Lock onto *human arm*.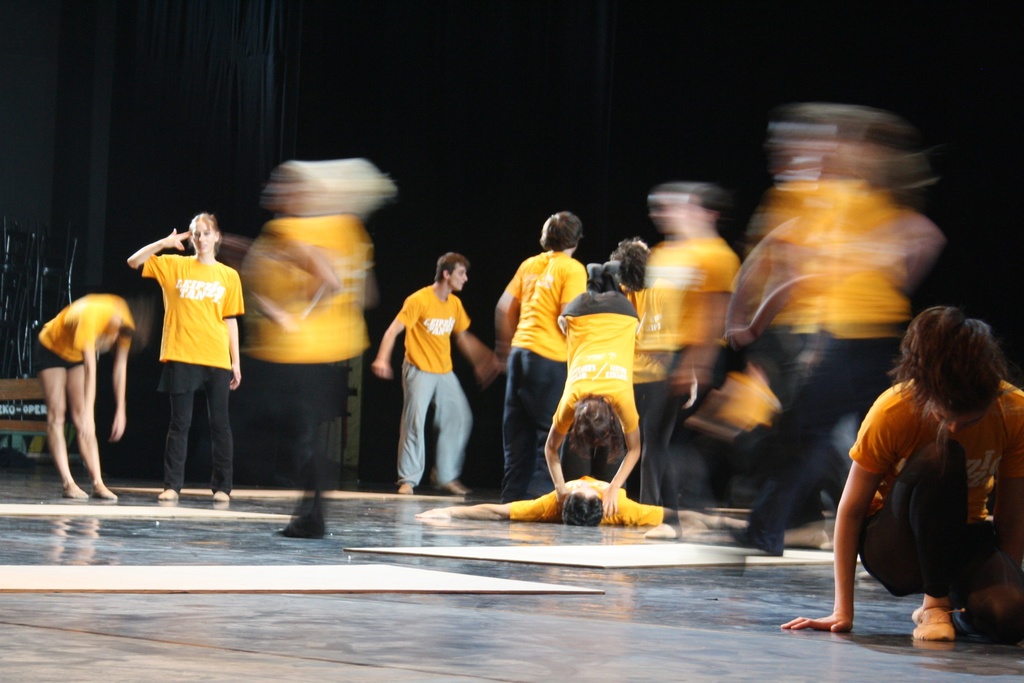
Locked: 70, 312, 93, 441.
